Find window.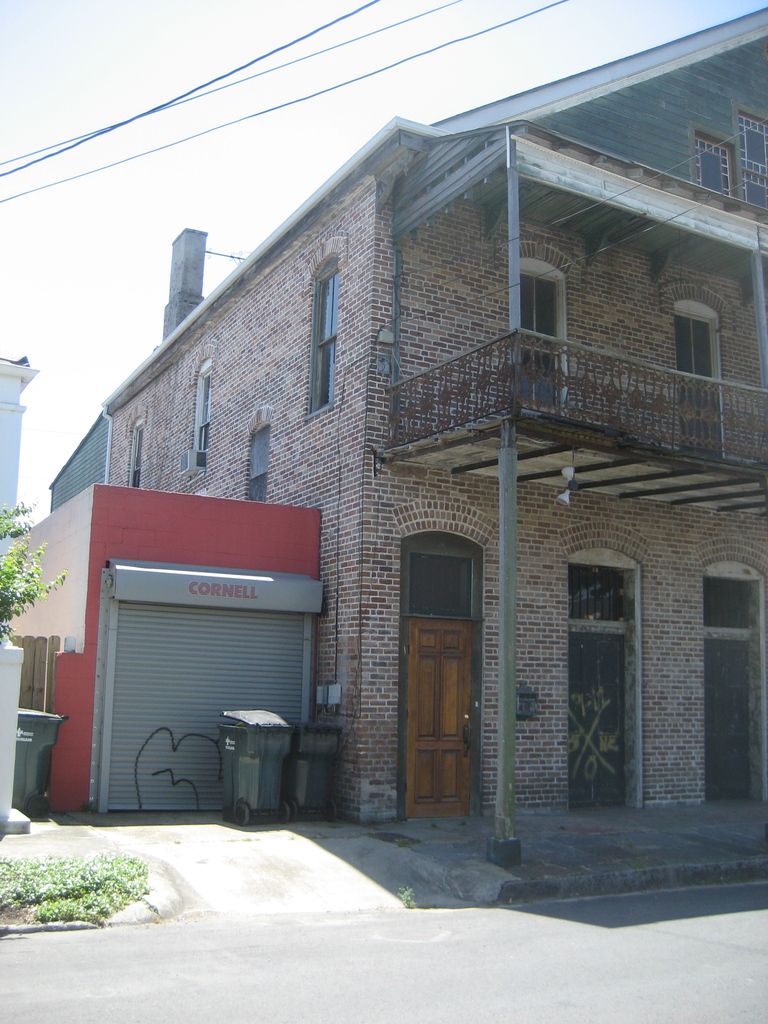
{"left": 191, "top": 356, "right": 213, "bottom": 467}.
